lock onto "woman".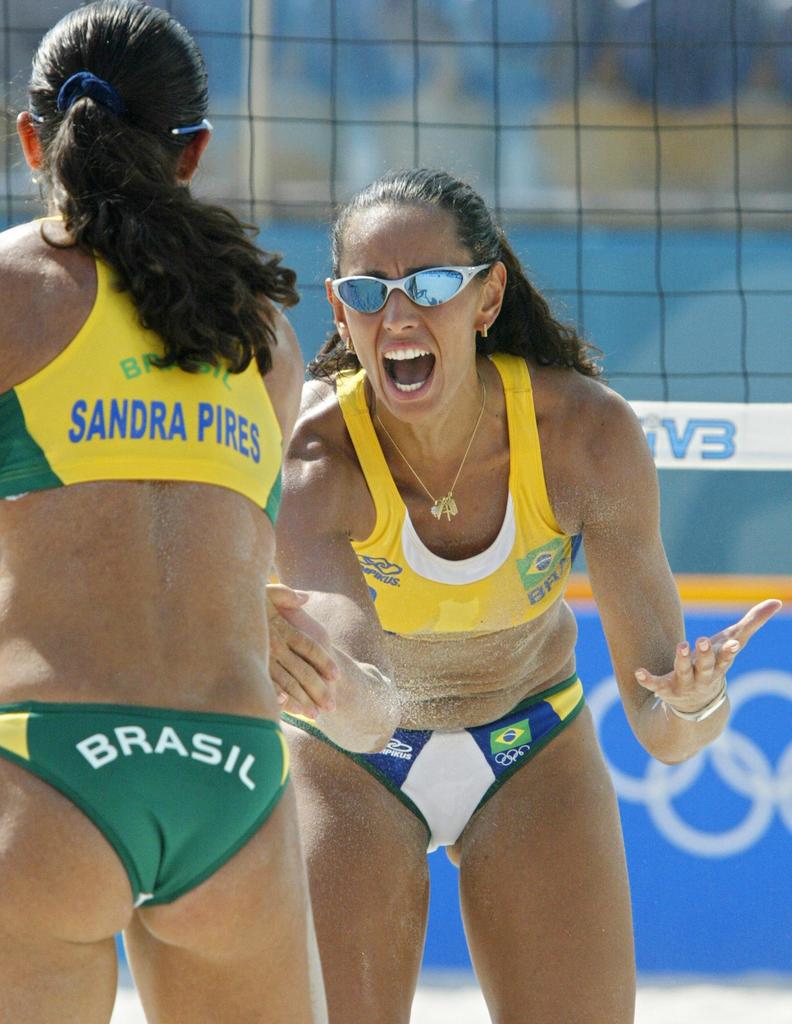
Locked: box(0, 0, 328, 1023).
